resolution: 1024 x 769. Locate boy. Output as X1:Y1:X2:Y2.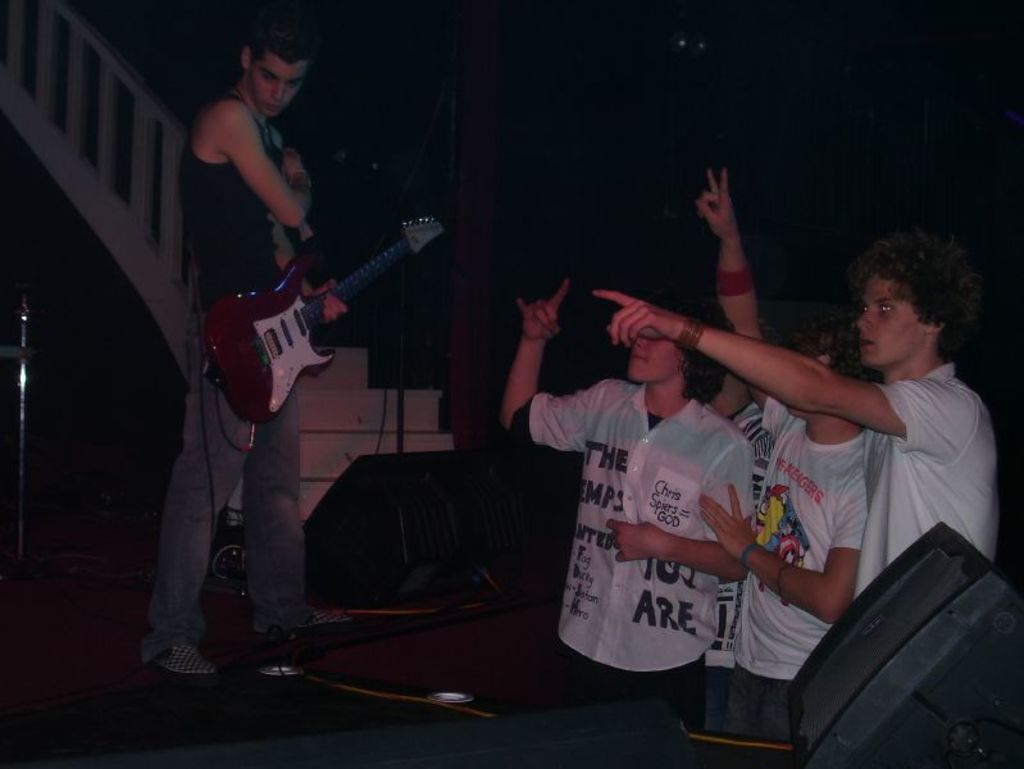
590:251:1005:592.
